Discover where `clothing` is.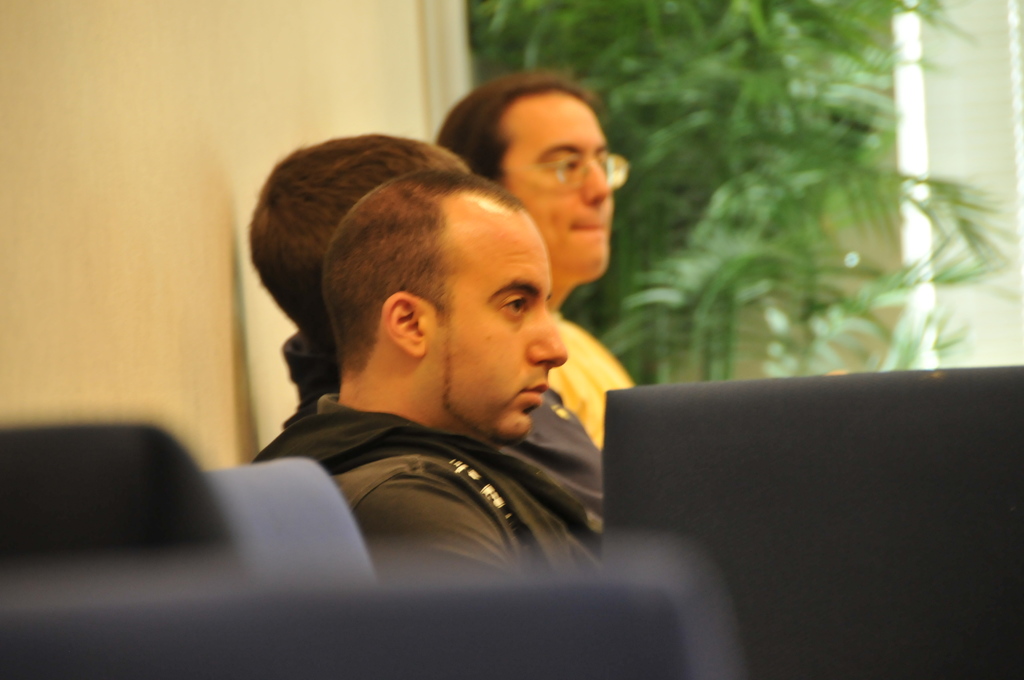
Discovered at left=252, top=385, right=604, bottom=503.
